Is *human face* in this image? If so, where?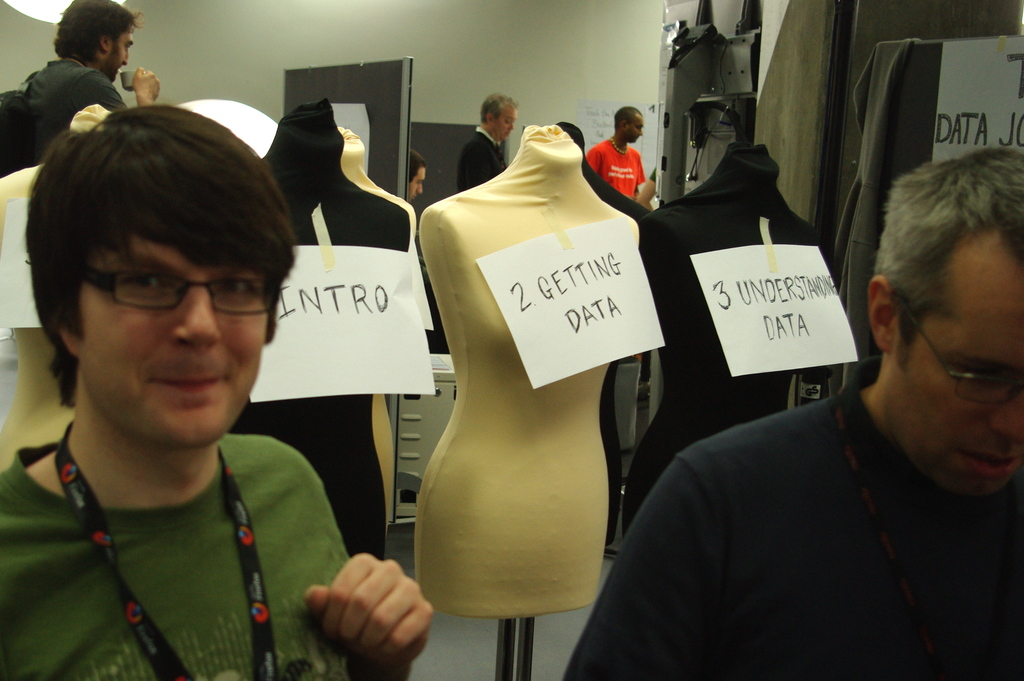
Yes, at [x1=626, y1=106, x2=646, y2=140].
